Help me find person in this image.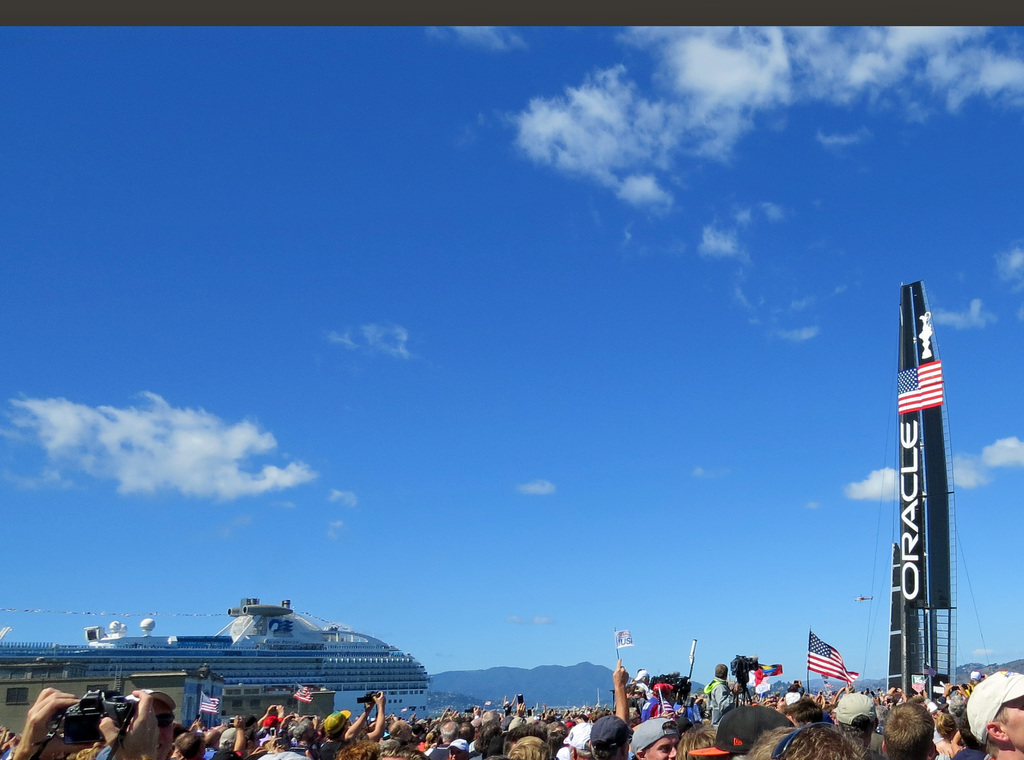
Found it: crop(621, 709, 682, 759).
